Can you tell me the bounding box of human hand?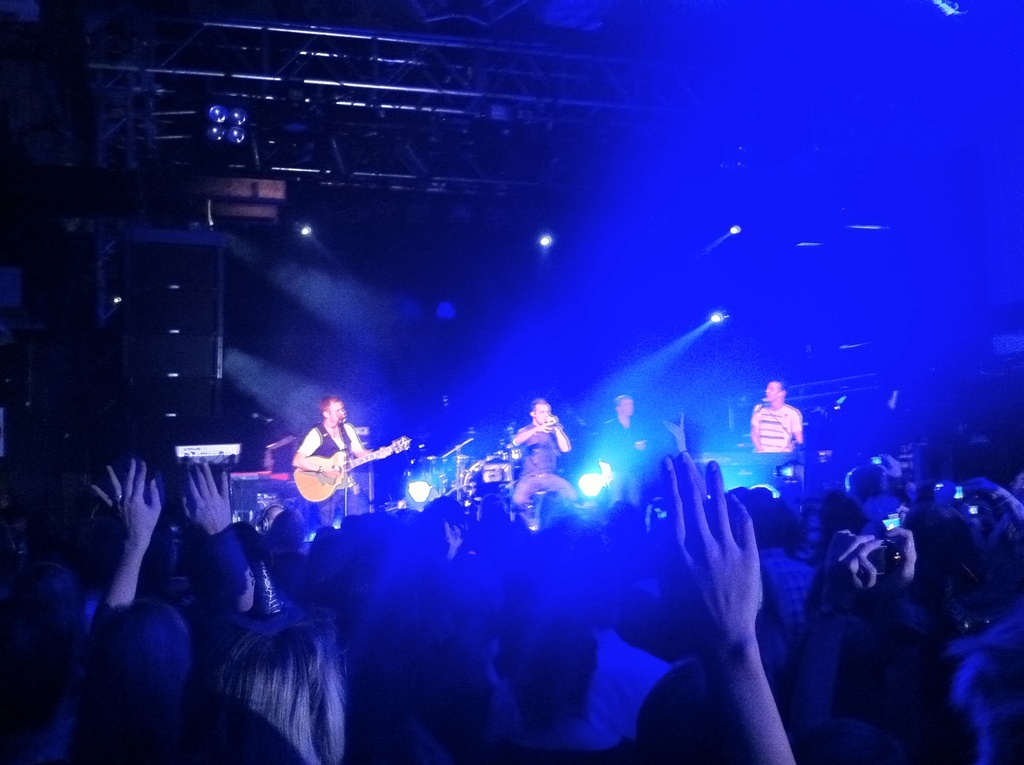
(left=182, top=462, right=232, bottom=533).
